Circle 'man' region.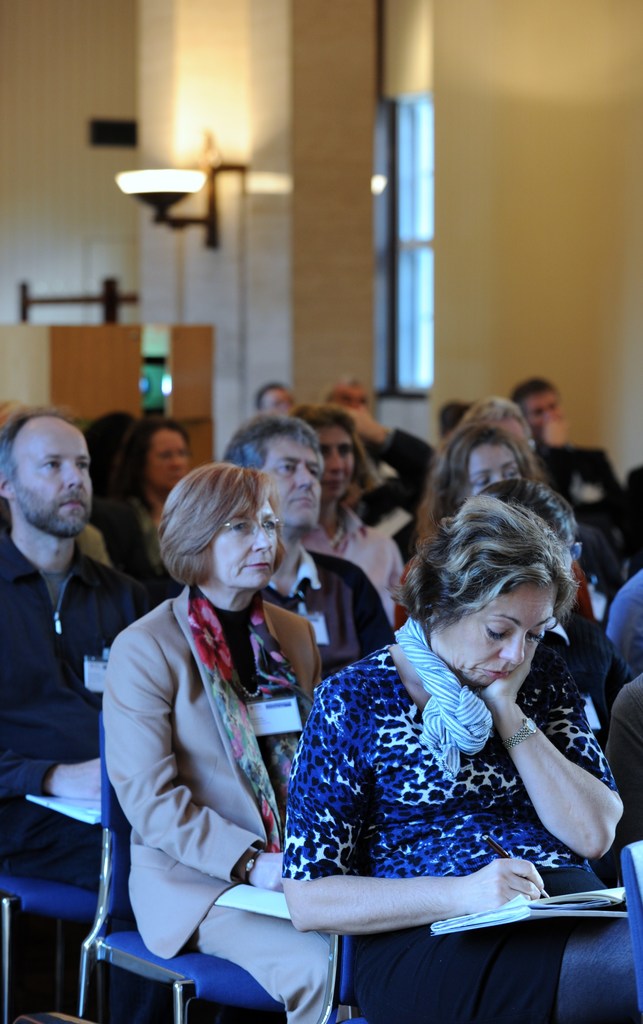
Region: {"x1": 321, "y1": 382, "x2": 440, "y2": 504}.
